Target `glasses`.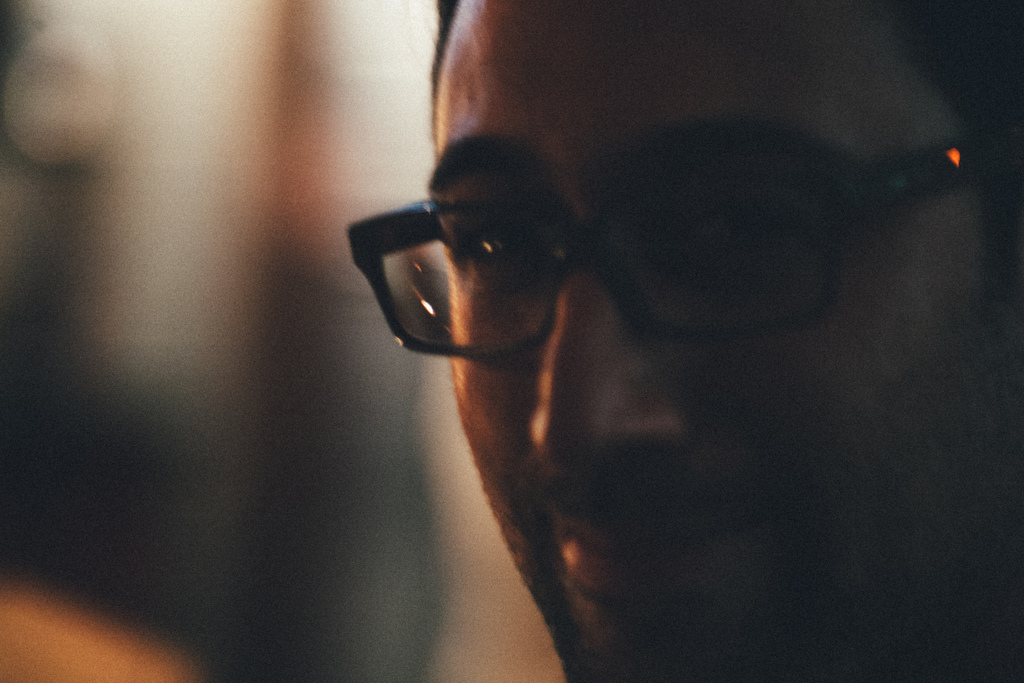
Target region: (x1=346, y1=126, x2=1023, y2=383).
